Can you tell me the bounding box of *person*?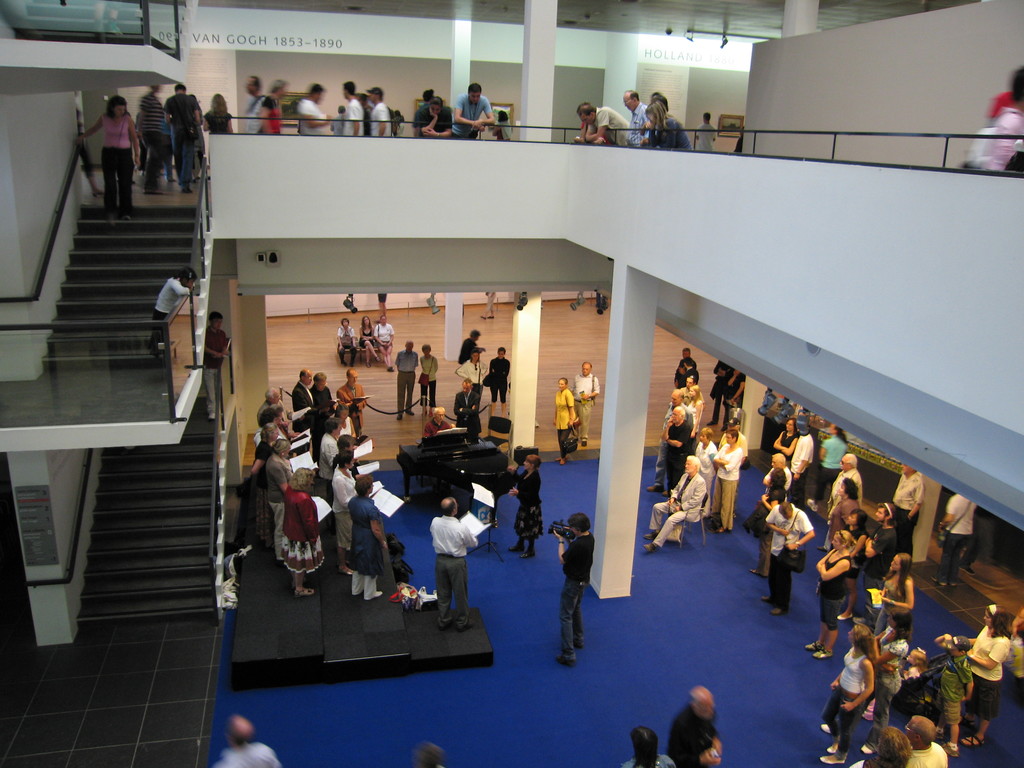
[563, 357, 602, 442].
